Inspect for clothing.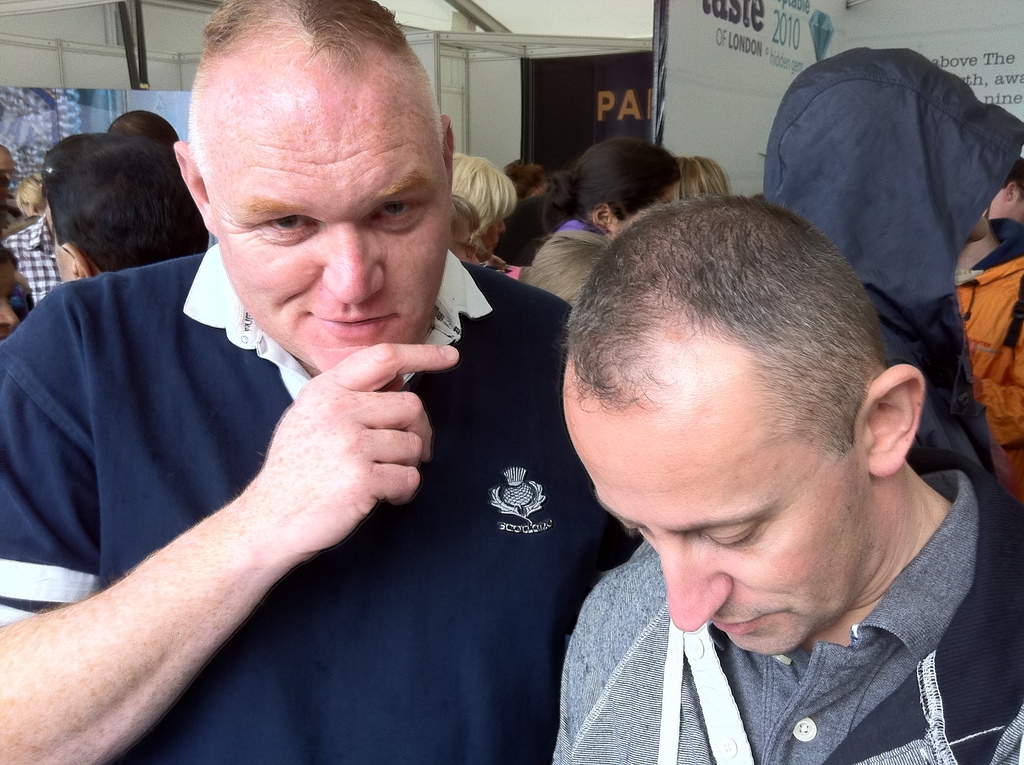
Inspection: select_region(0, 245, 648, 764).
